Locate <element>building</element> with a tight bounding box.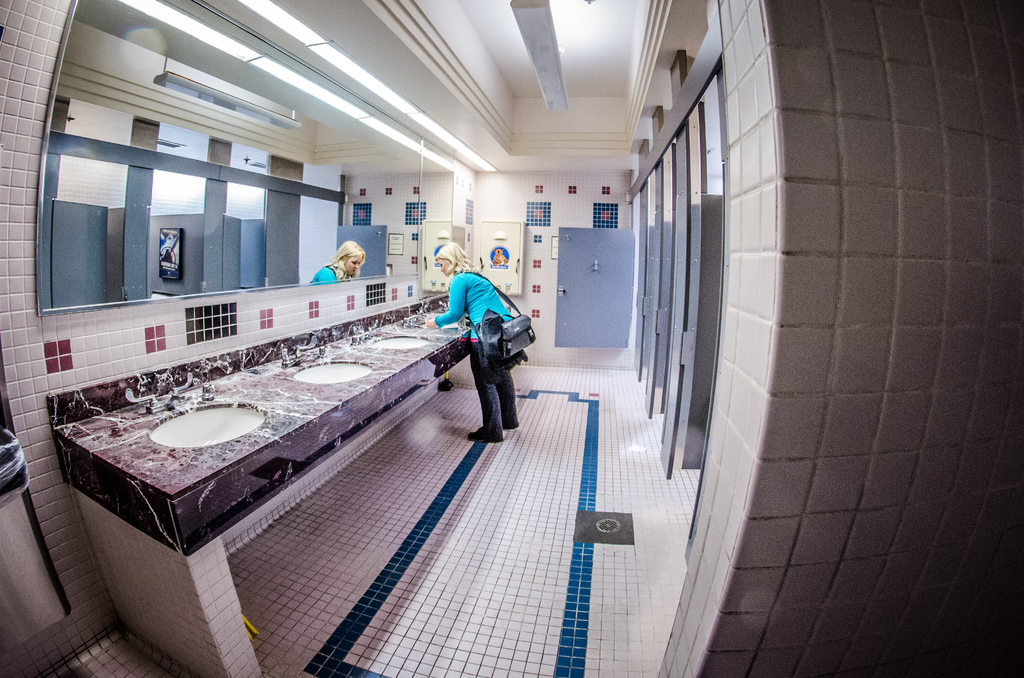
detection(0, 0, 1023, 677).
